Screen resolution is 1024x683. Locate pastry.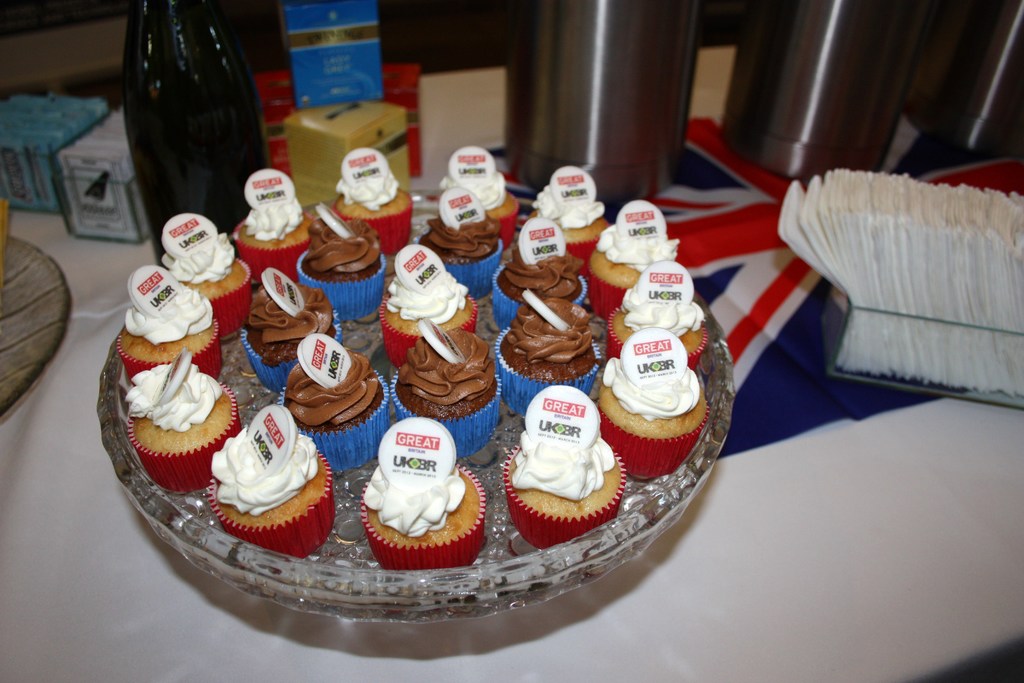
x1=235, y1=171, x2=316, y2=289.
